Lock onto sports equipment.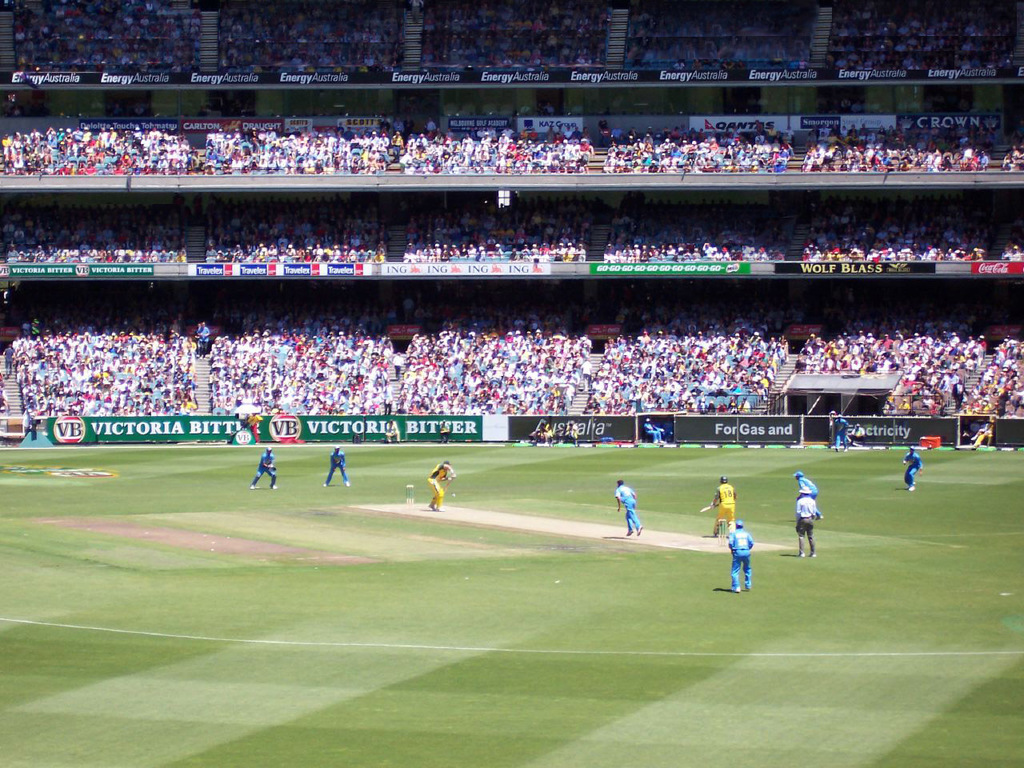
Locked: box=[442, 473, 454, 493].
